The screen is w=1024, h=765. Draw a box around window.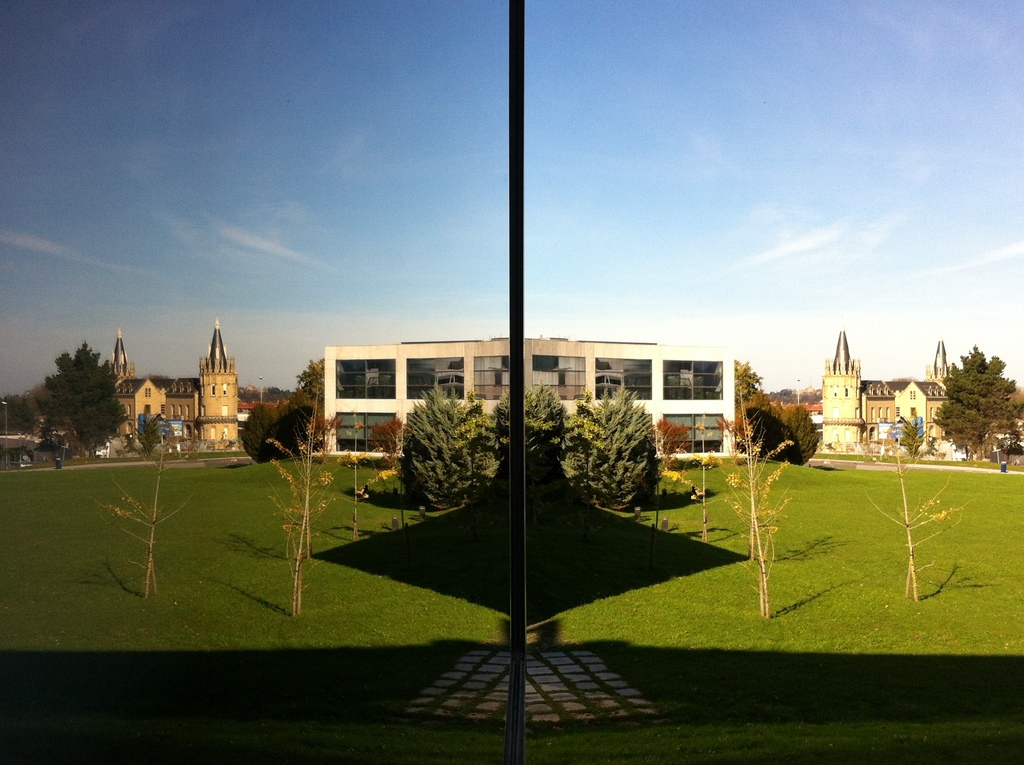
bbox(406, 355, 465, 404).
